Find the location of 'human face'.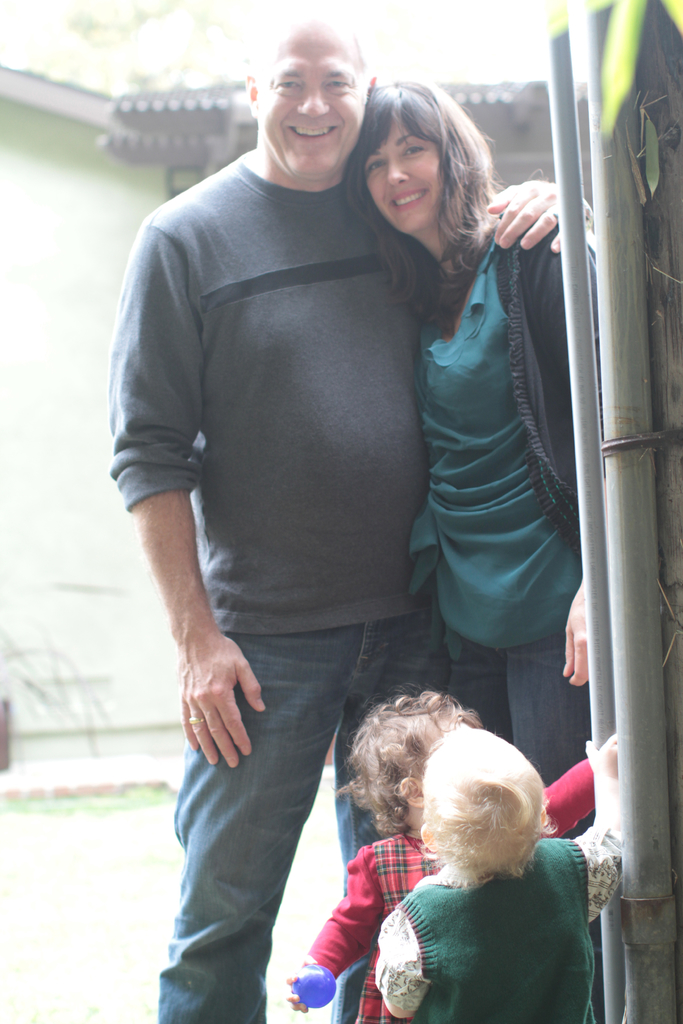
Location: crop(367, 120, 444, 228).
